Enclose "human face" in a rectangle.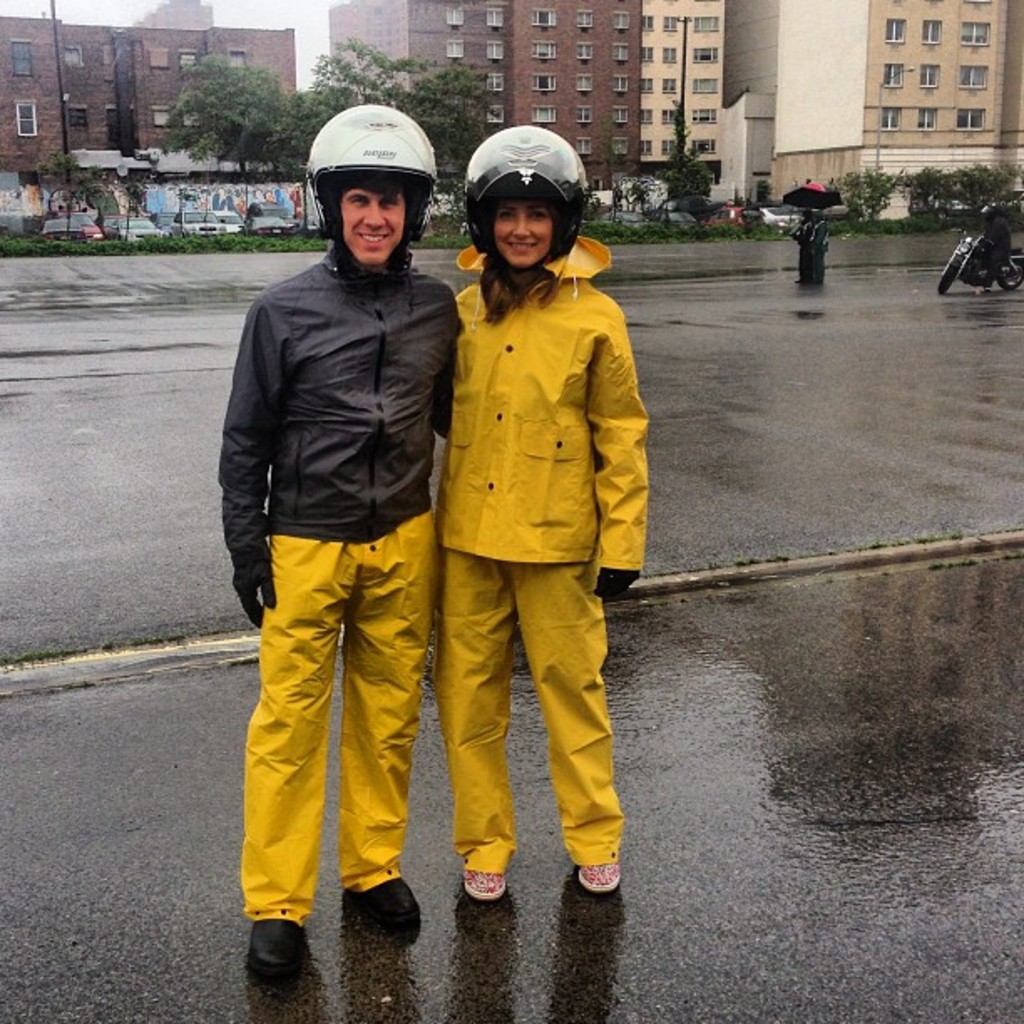
{"x1": 490, "y1": 192, "x2": 562, "y2": 269}.
